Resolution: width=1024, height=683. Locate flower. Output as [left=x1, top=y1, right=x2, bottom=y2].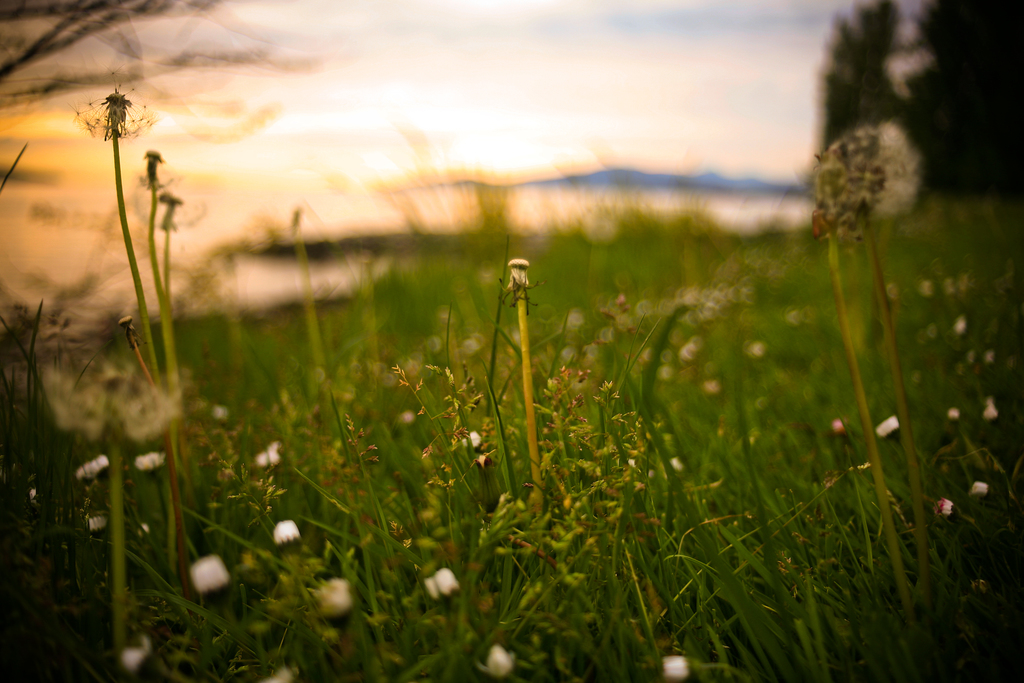
[left=876, top=414, right=898, bottom=440].
